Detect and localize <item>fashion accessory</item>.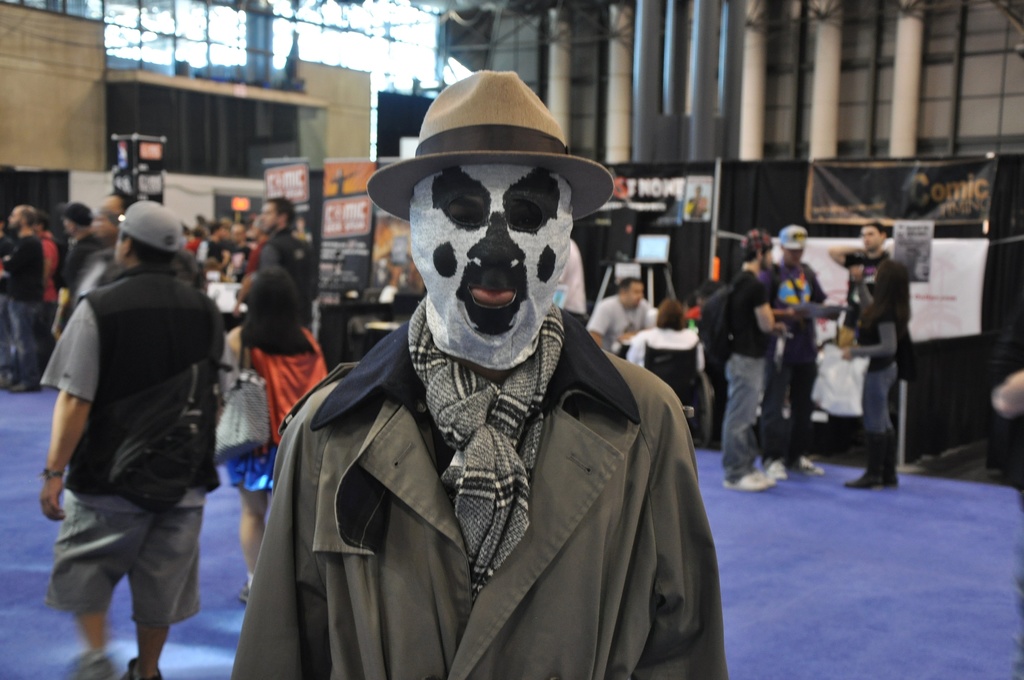
Localized at bbox(235, 575, 255, 601).
